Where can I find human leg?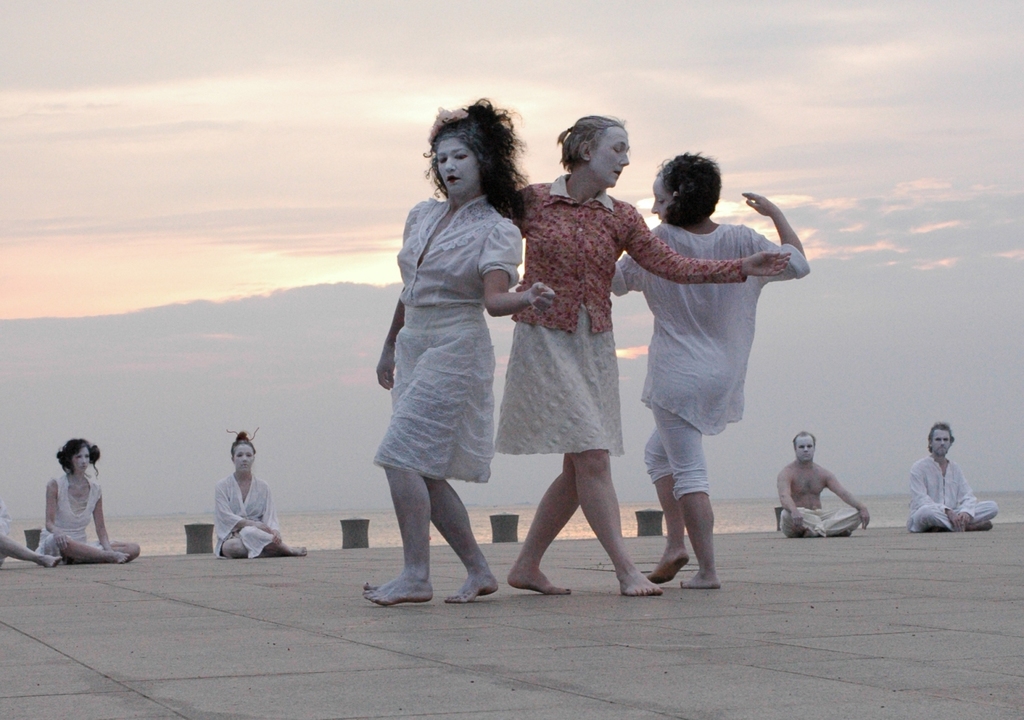
You can find it at BBox(907, 506, 952, 533).
